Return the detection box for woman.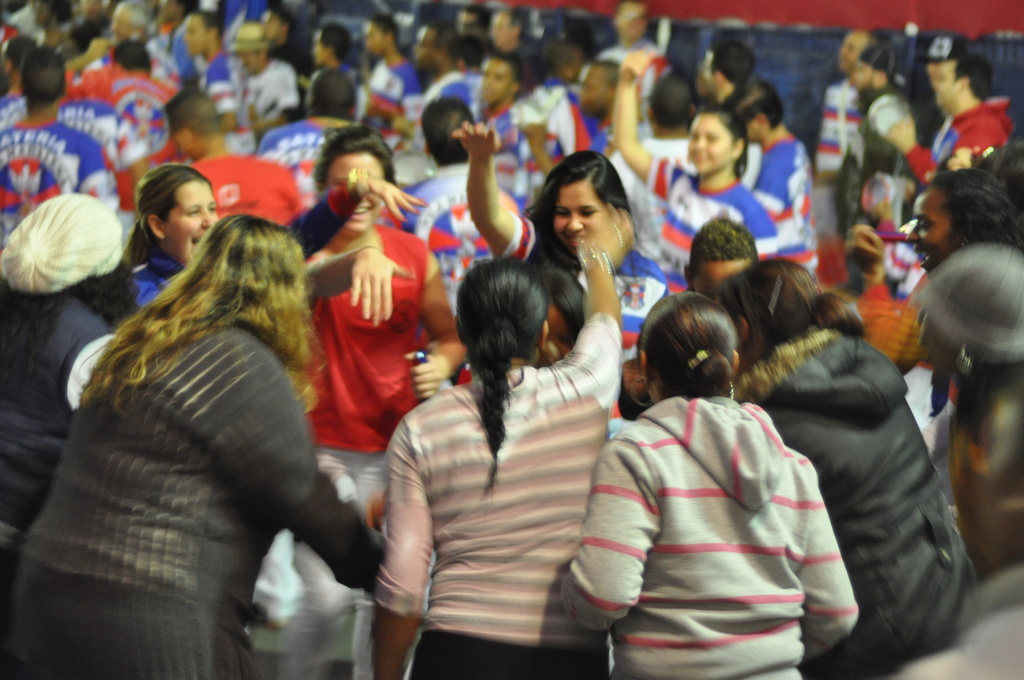
box=[0, 193, 135, 595].
